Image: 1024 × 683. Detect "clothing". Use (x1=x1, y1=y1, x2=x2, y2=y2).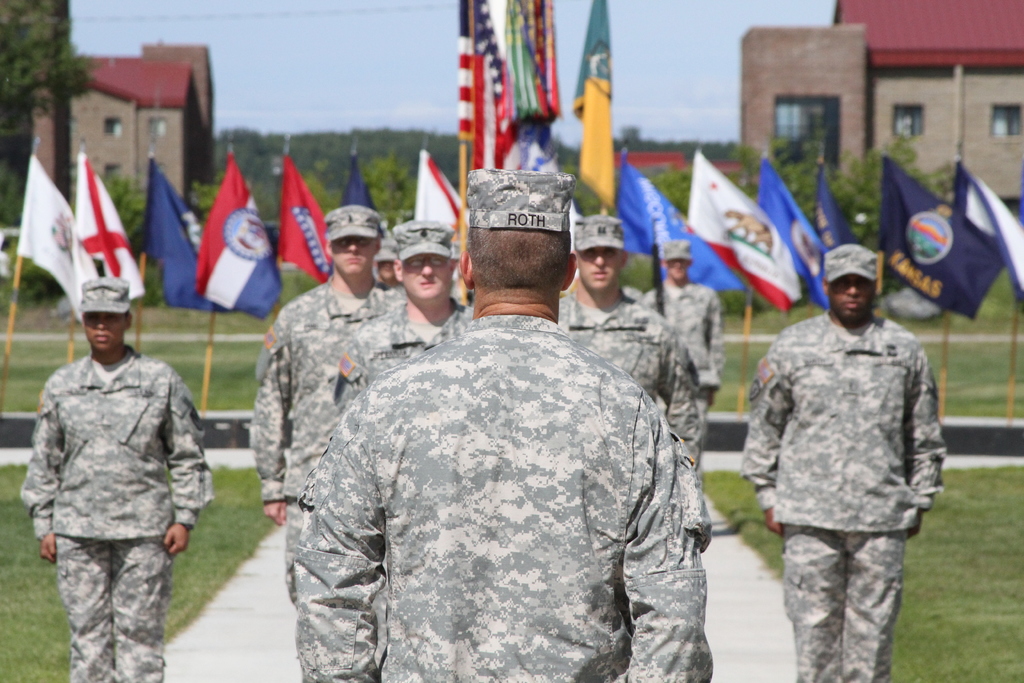
(x1=745, y1=309, x2=948, y2=682).
